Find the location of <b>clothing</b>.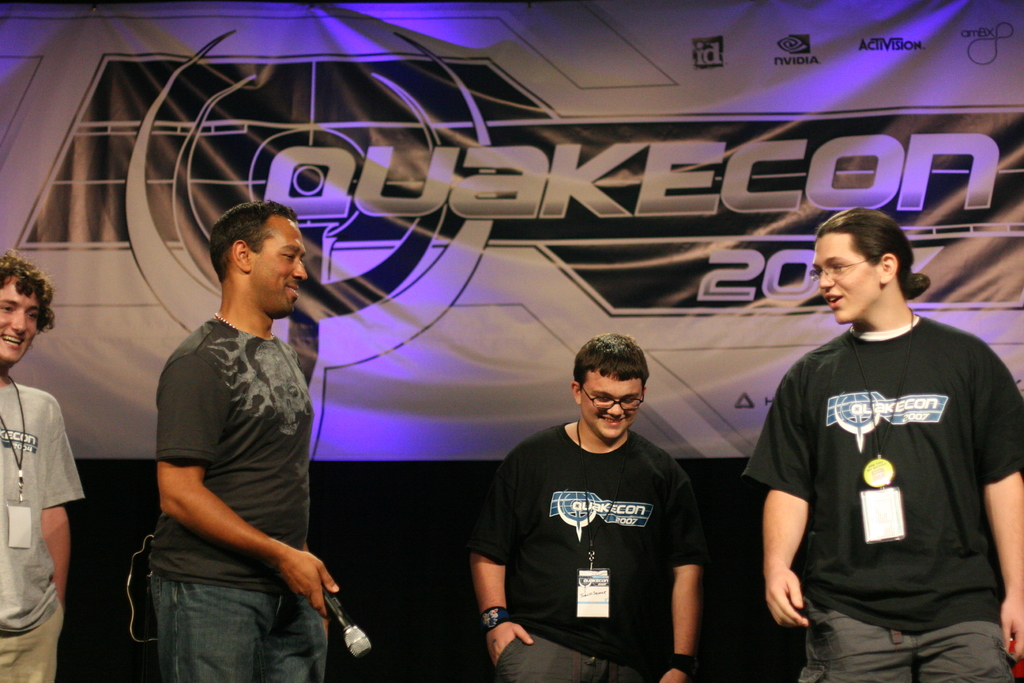
Location: left=477, top=406, right=720, bottom=657.
